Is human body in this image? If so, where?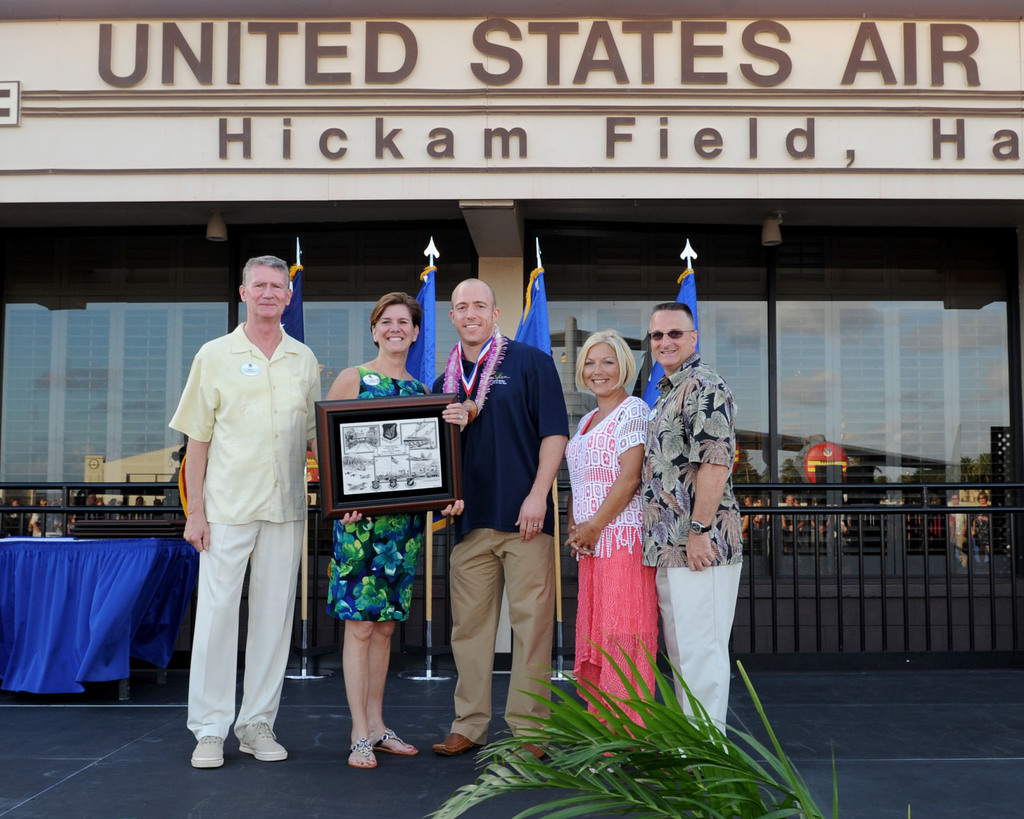
Yes, at (left=636, top=356, right=742, bottom=772).
